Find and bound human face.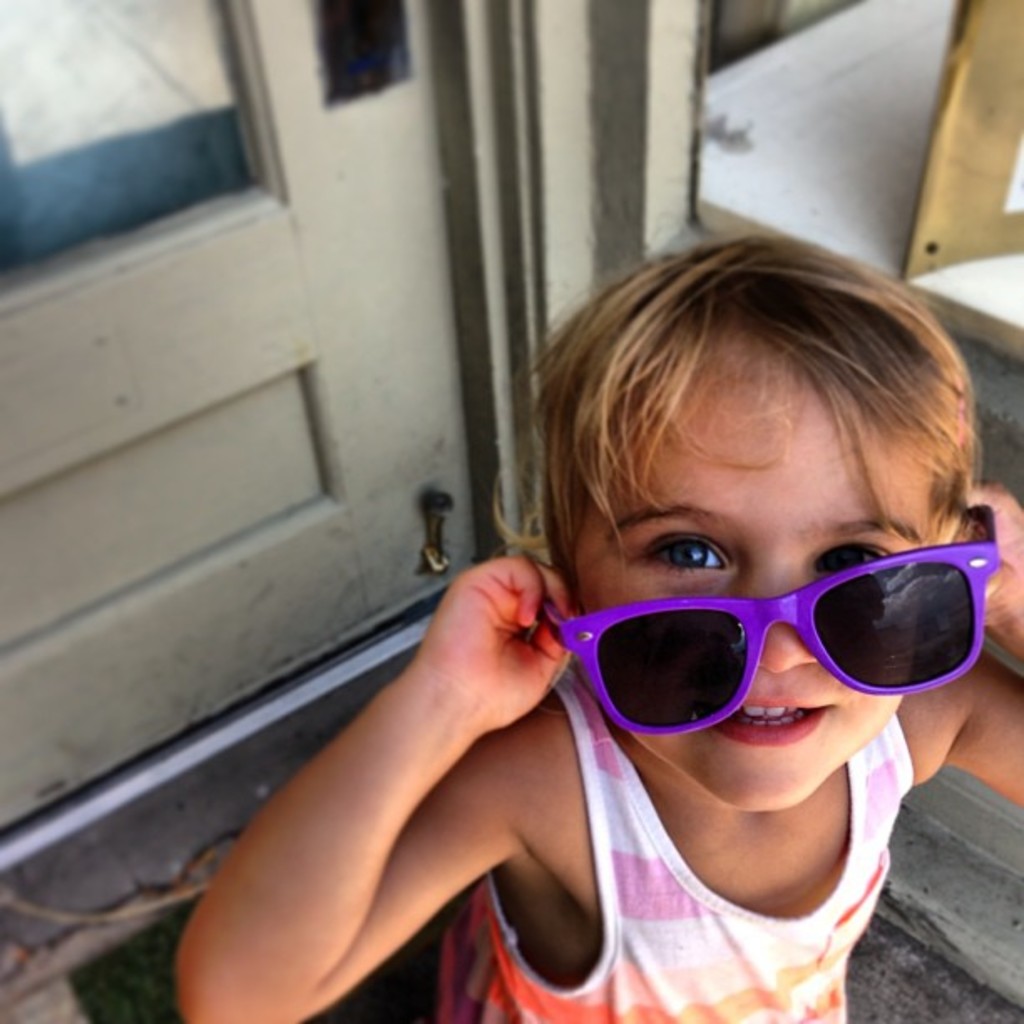
Bound: region(576, 356, 947, 818).
